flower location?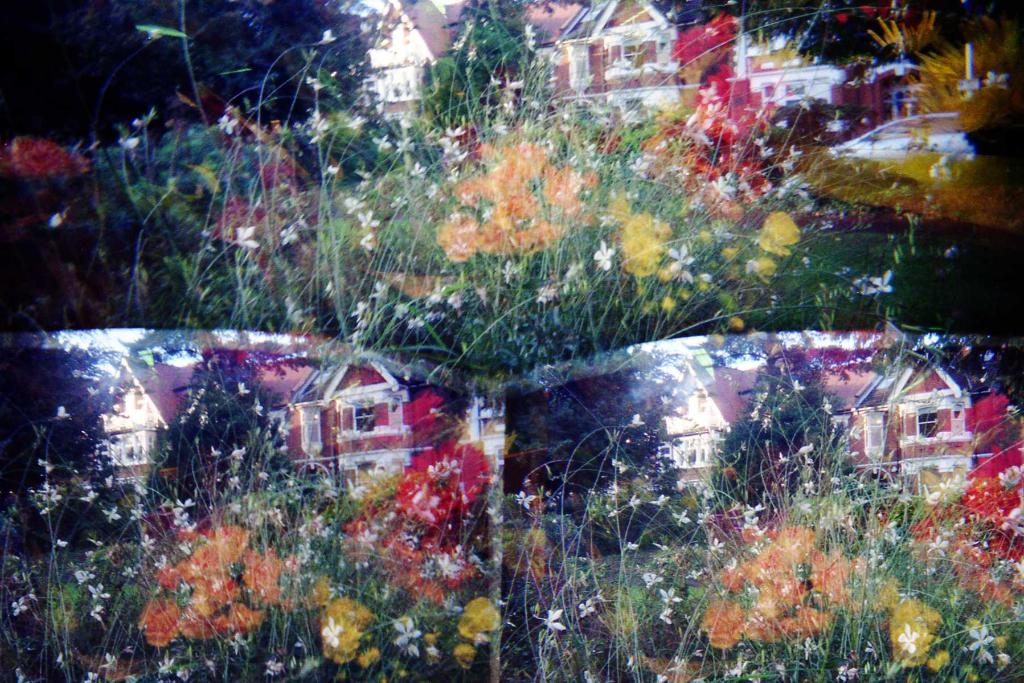
rect(54, 536, 72, 548)
